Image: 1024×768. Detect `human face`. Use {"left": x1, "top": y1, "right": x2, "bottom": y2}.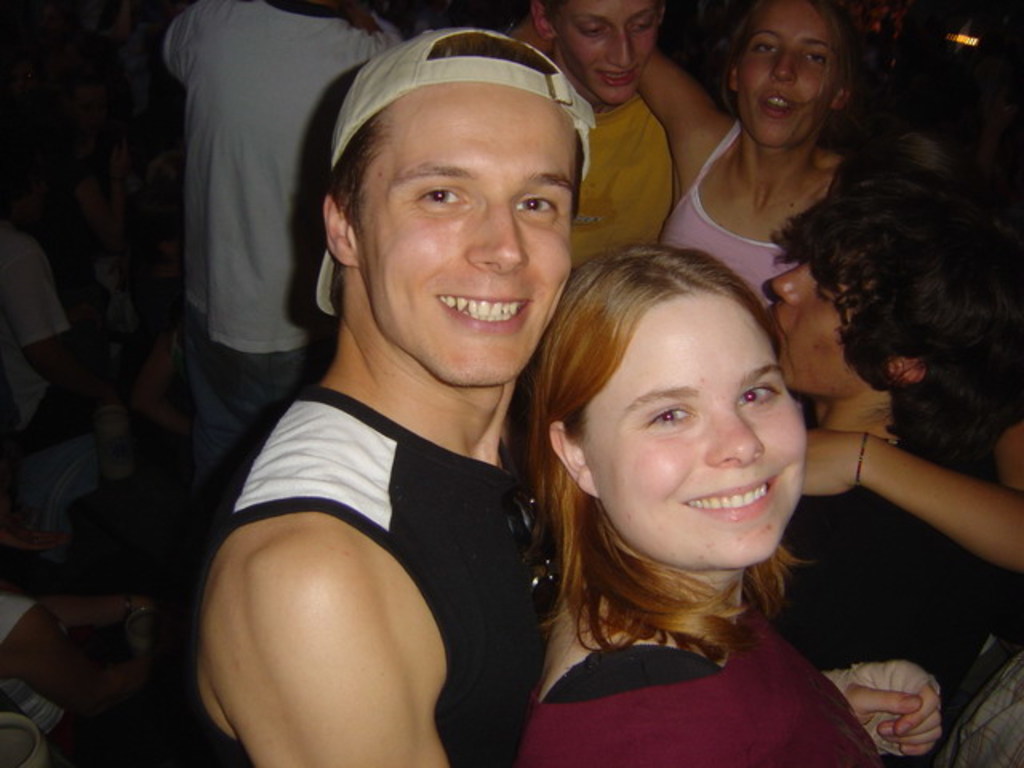
{"left": 736, "top": 0, "right": 846, "bottom": 146}.
